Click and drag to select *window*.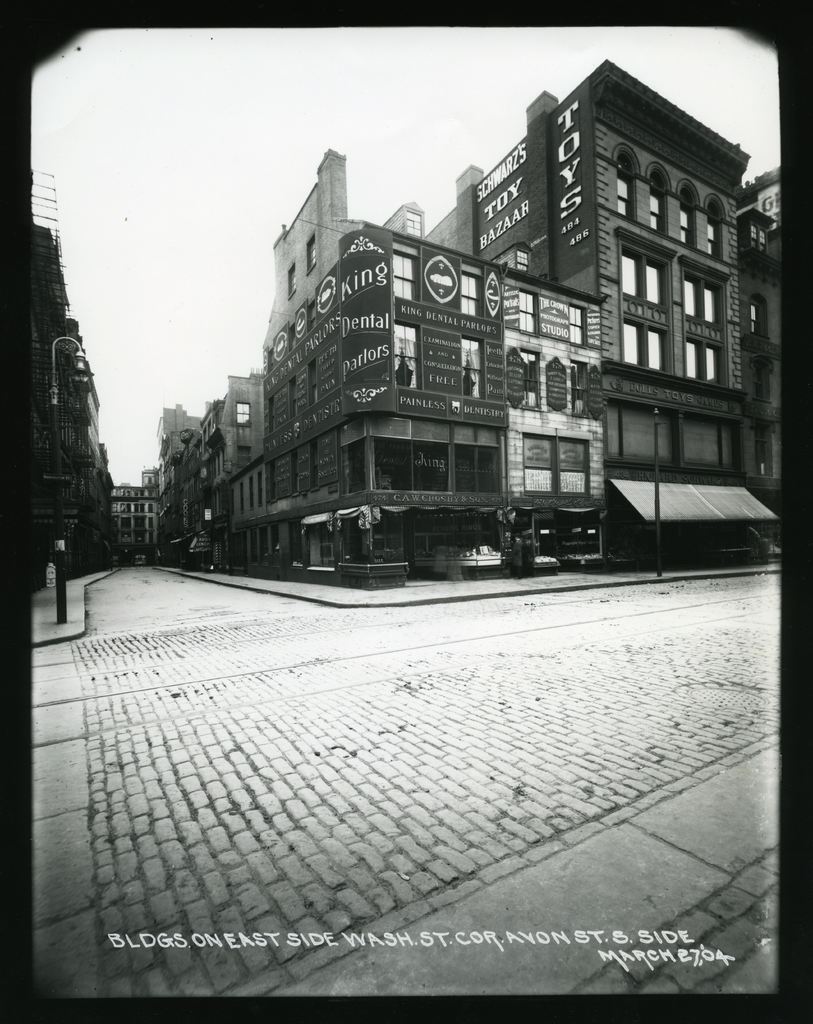
Selection: <box>618,316,674,374</box>.
